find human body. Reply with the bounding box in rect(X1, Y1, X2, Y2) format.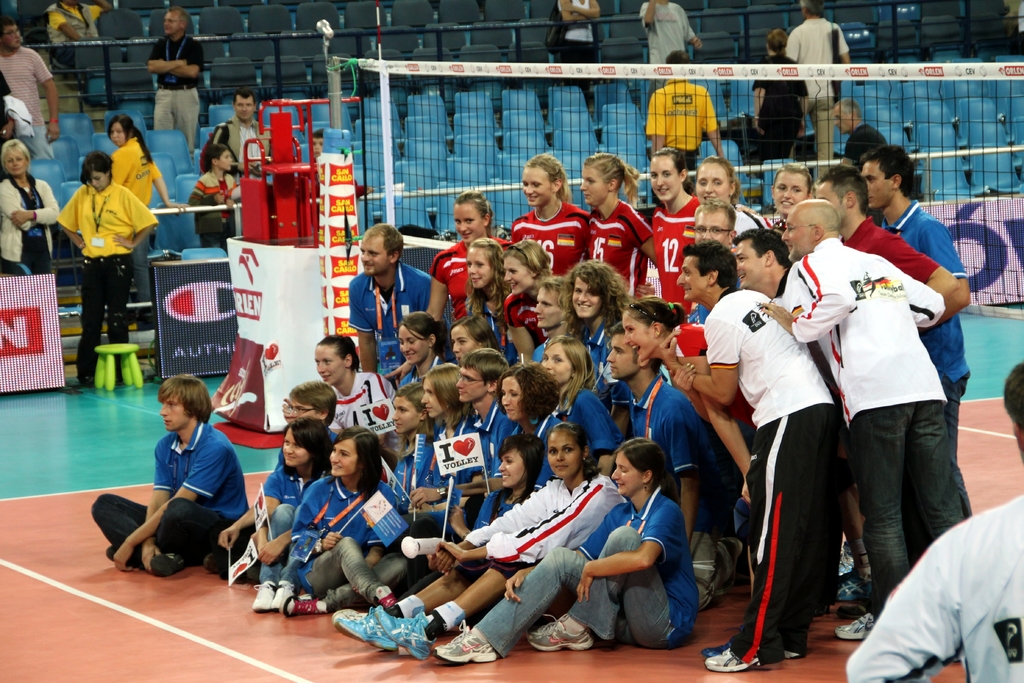
rect(147, 8, 203, 155).
